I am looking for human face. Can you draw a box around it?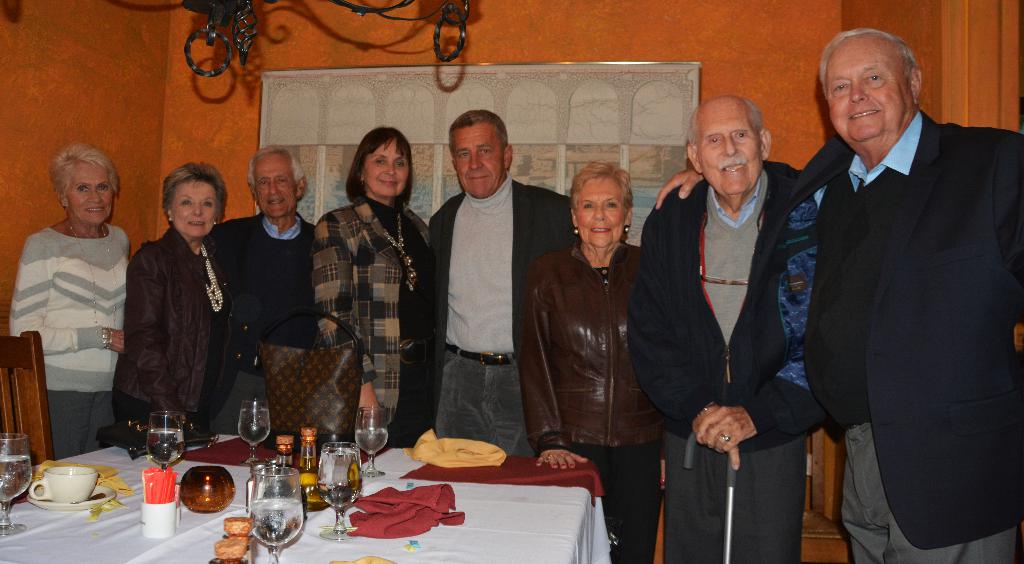
Sure, the bounding box is <region>364, 132, 410, 202</region>.
